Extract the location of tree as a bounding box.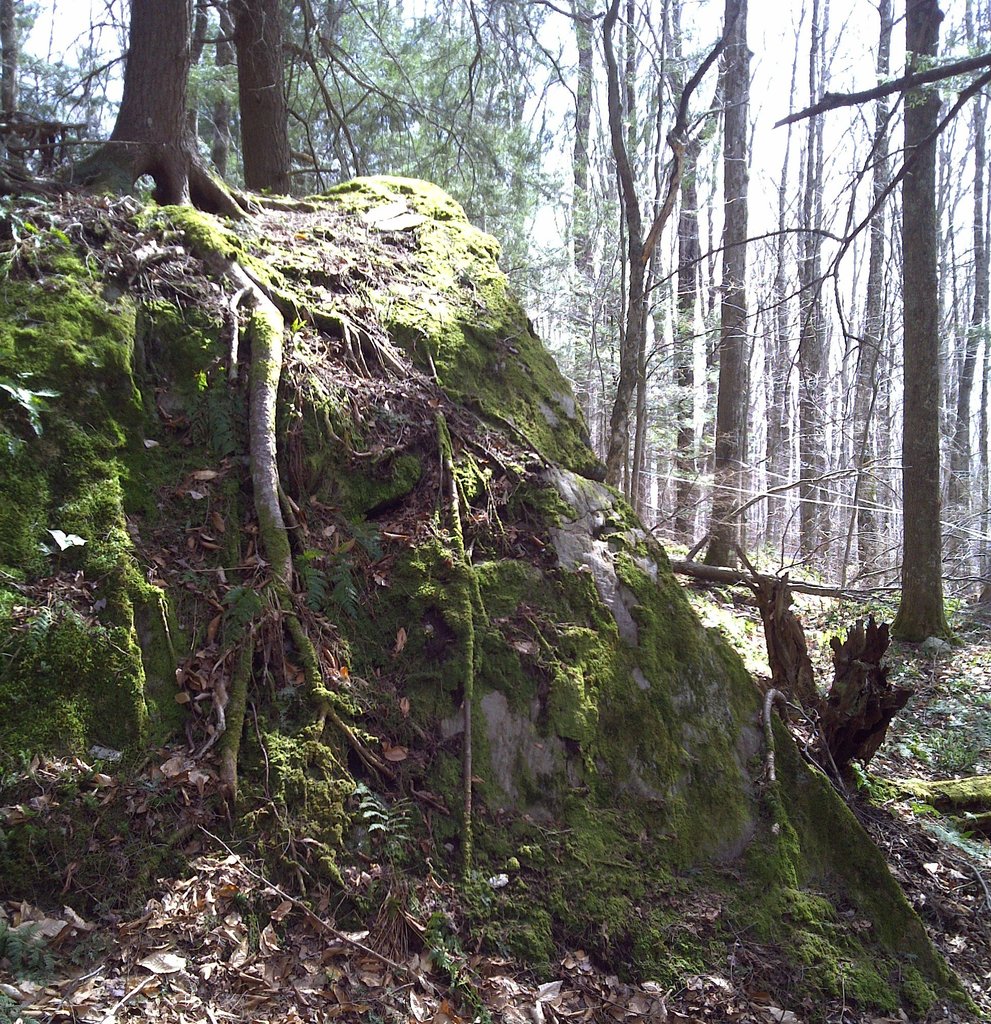
bbox=[596, 0, 731, 504].
